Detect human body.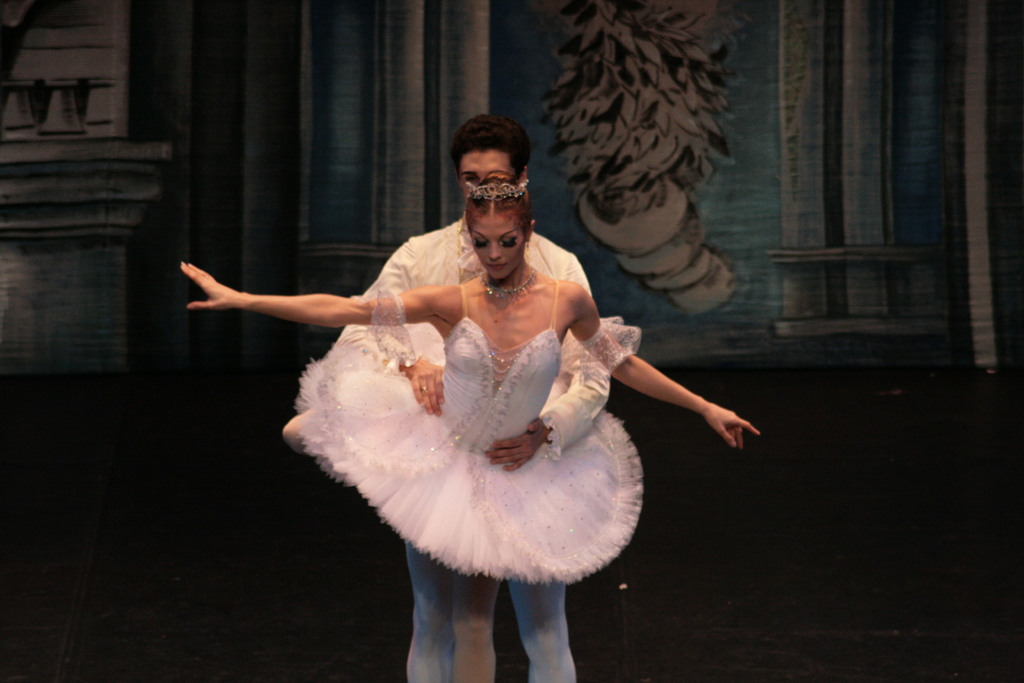
Detected at 271, 216, 598, 682.
